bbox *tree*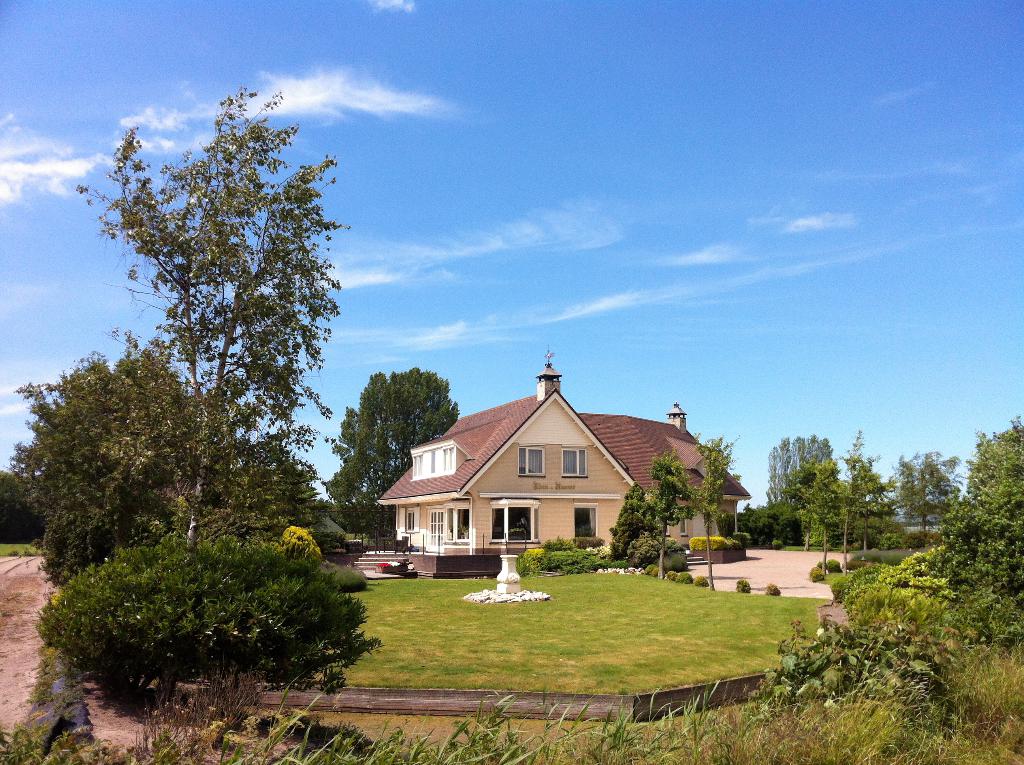
606:481:664:560
